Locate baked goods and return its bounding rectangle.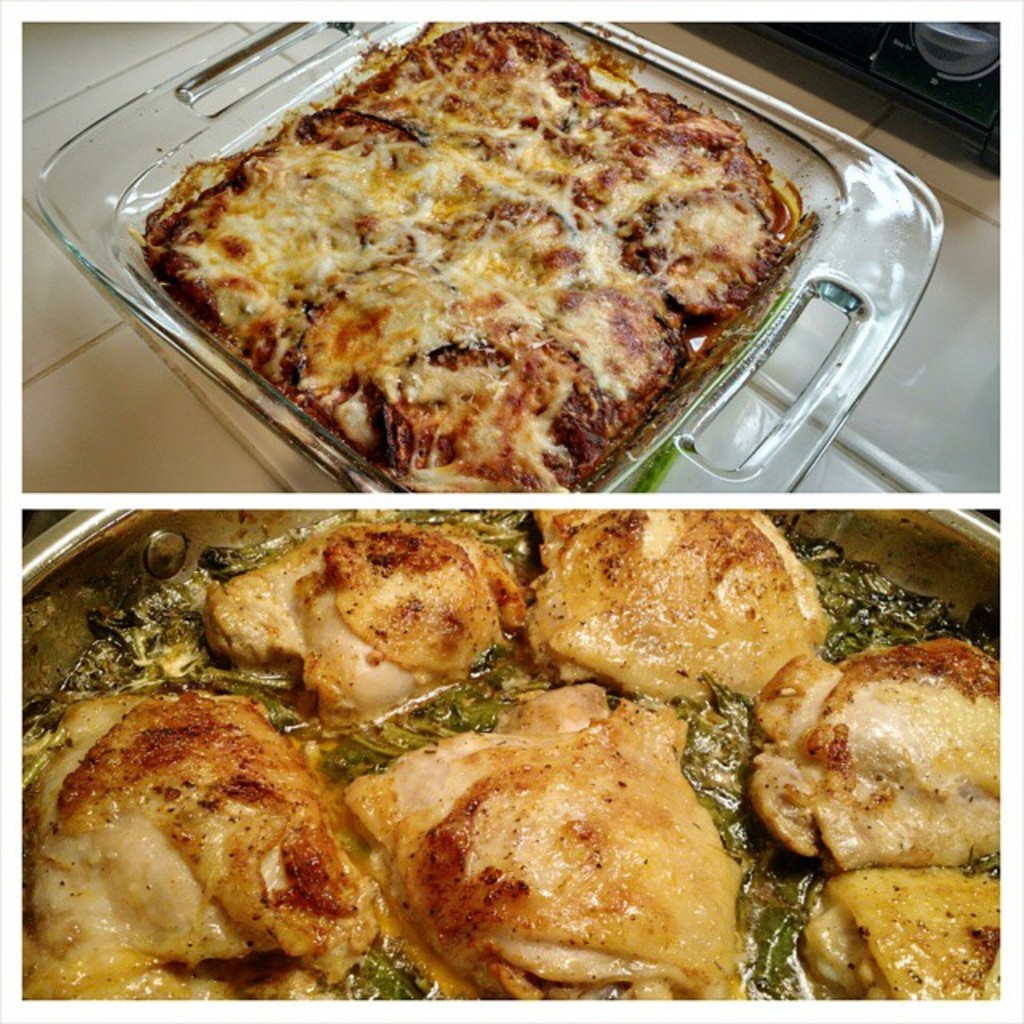
747/638/998/1002.
